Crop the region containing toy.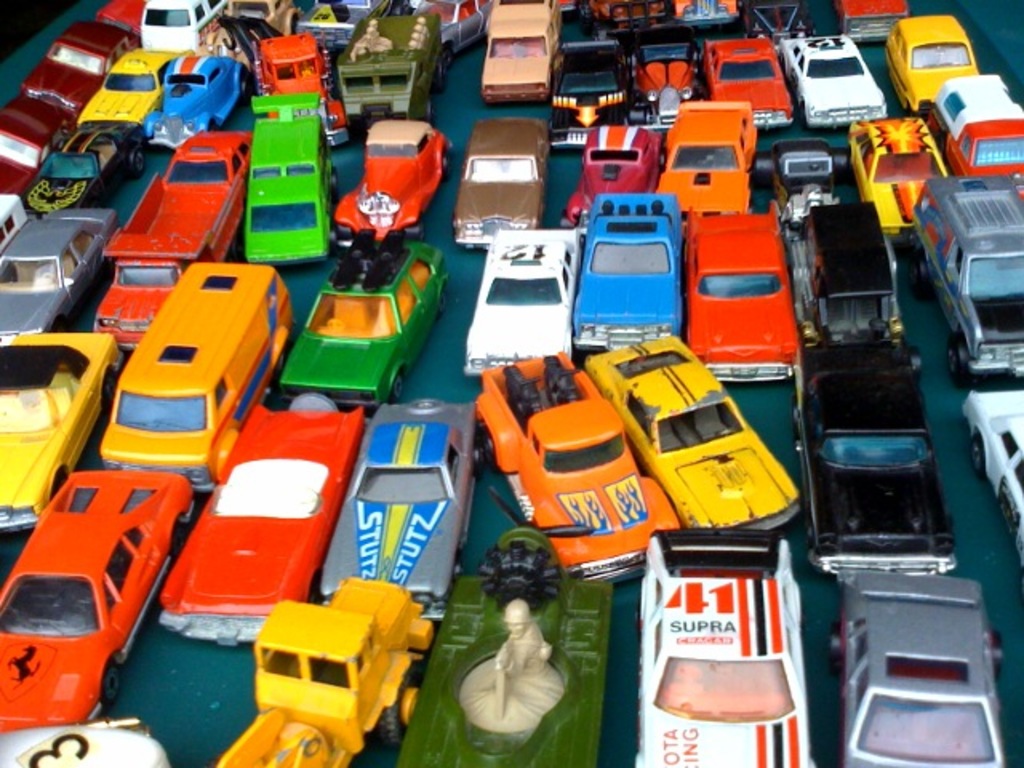
Crop region: Rect(570, 190, 680, 355).
